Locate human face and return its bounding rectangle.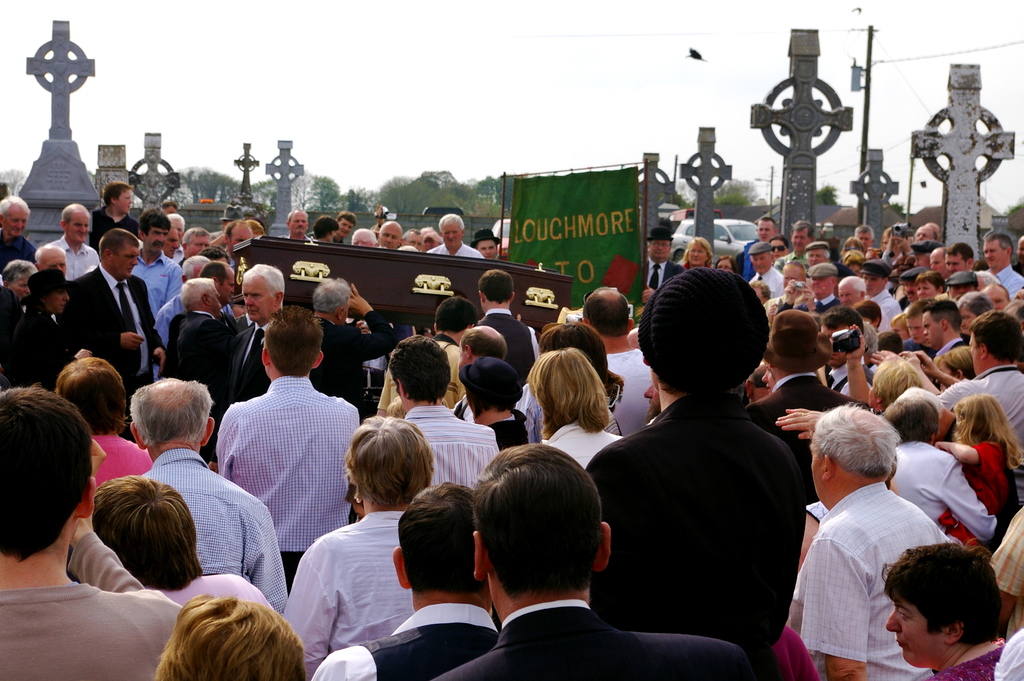
region(9, 277, 31, 298).
